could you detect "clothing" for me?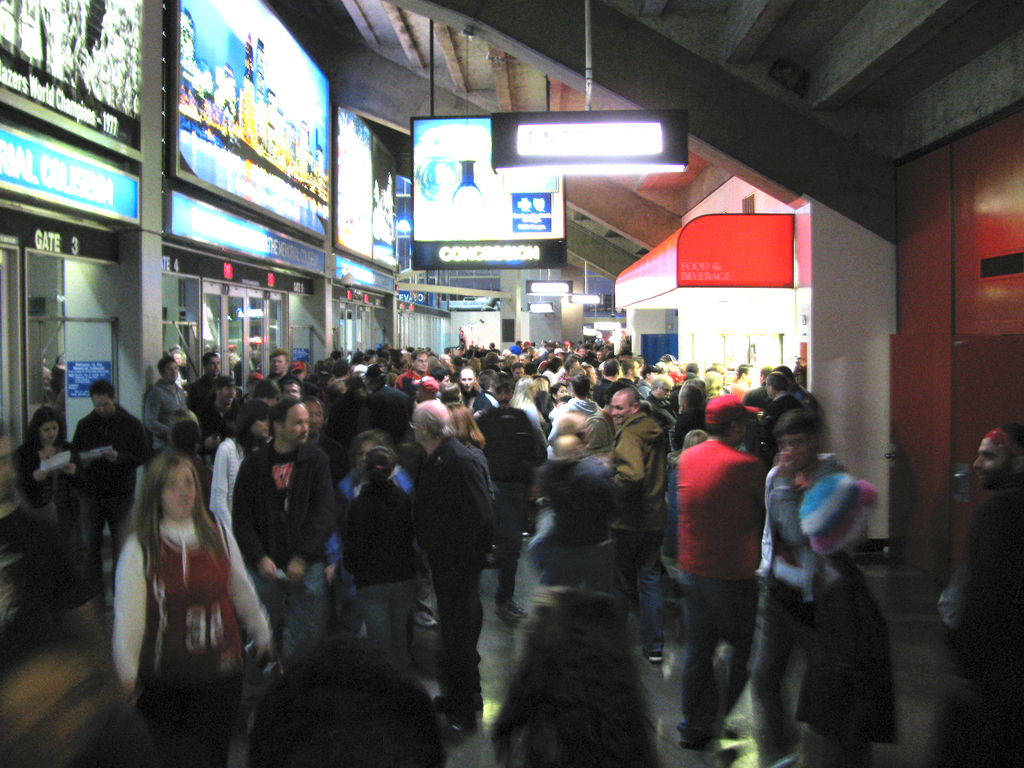
Detection result: (x1=670, y1=393, x2=778, y2=723).
